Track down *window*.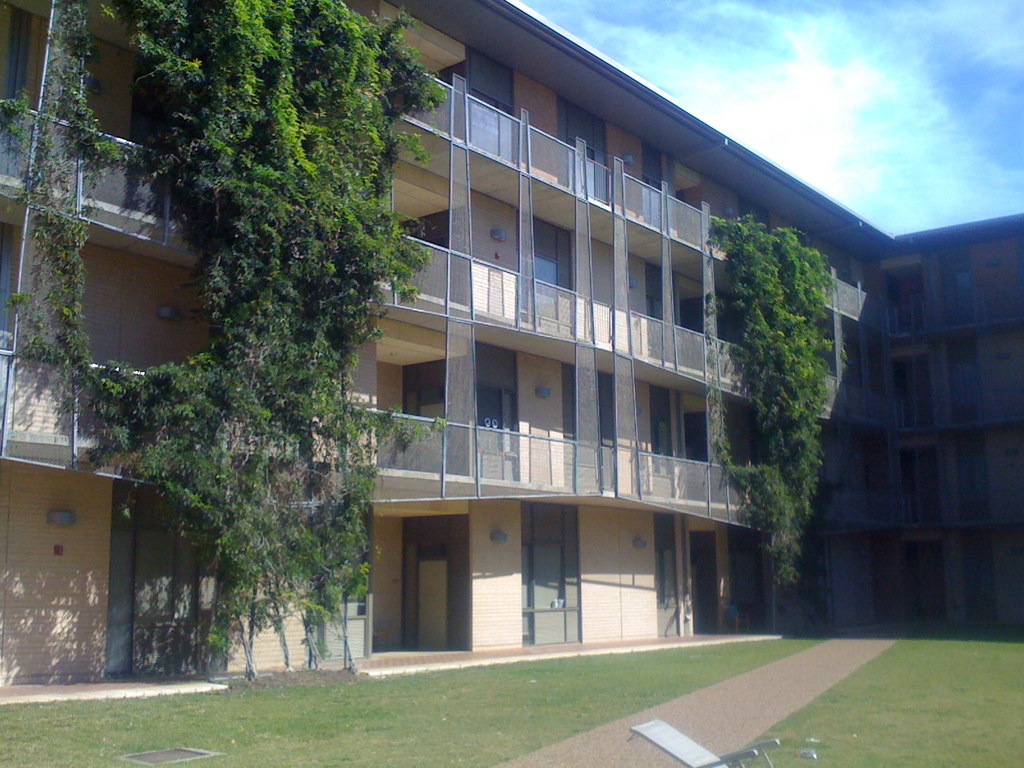
Tracked to l=573, t=136, r=598, b=200.
